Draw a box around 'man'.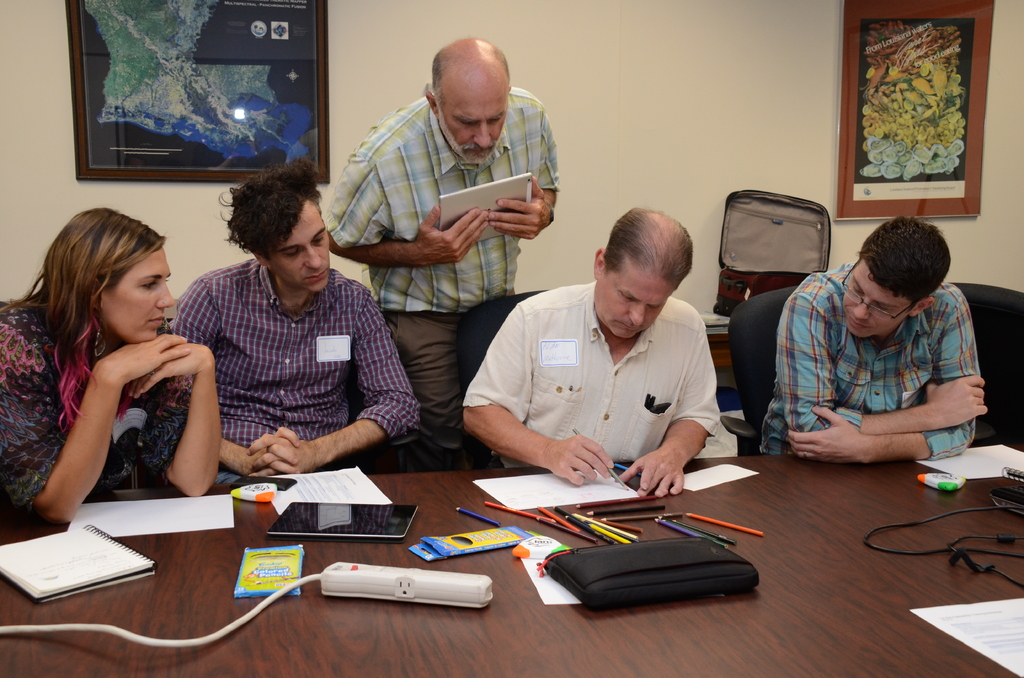
172,155,419,480.
